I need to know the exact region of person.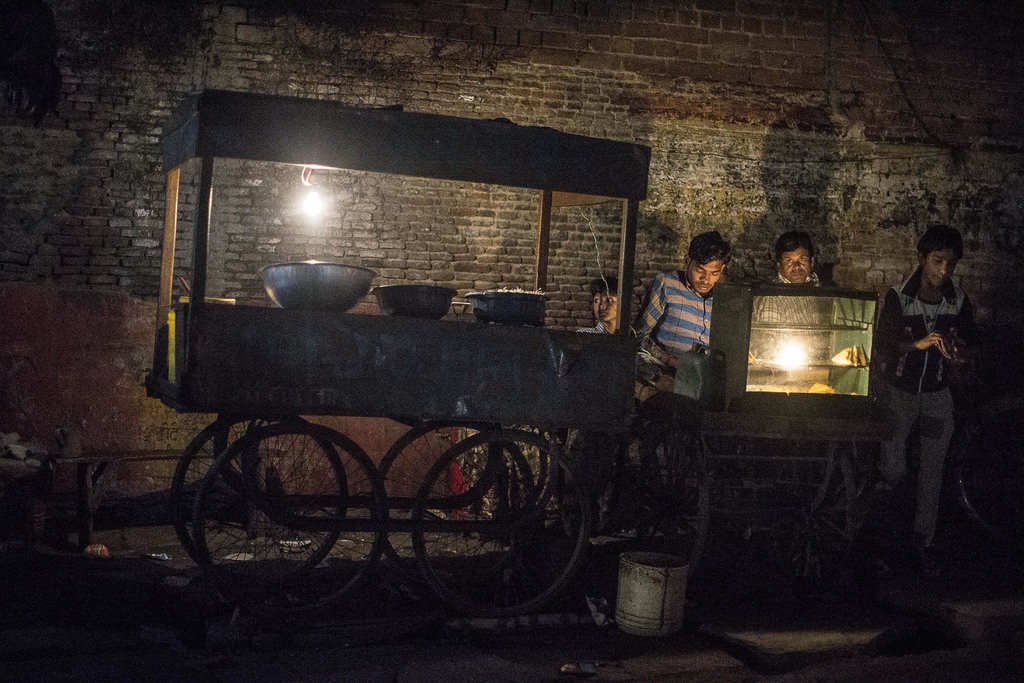
Region: box(572, 268, 627, 339).
